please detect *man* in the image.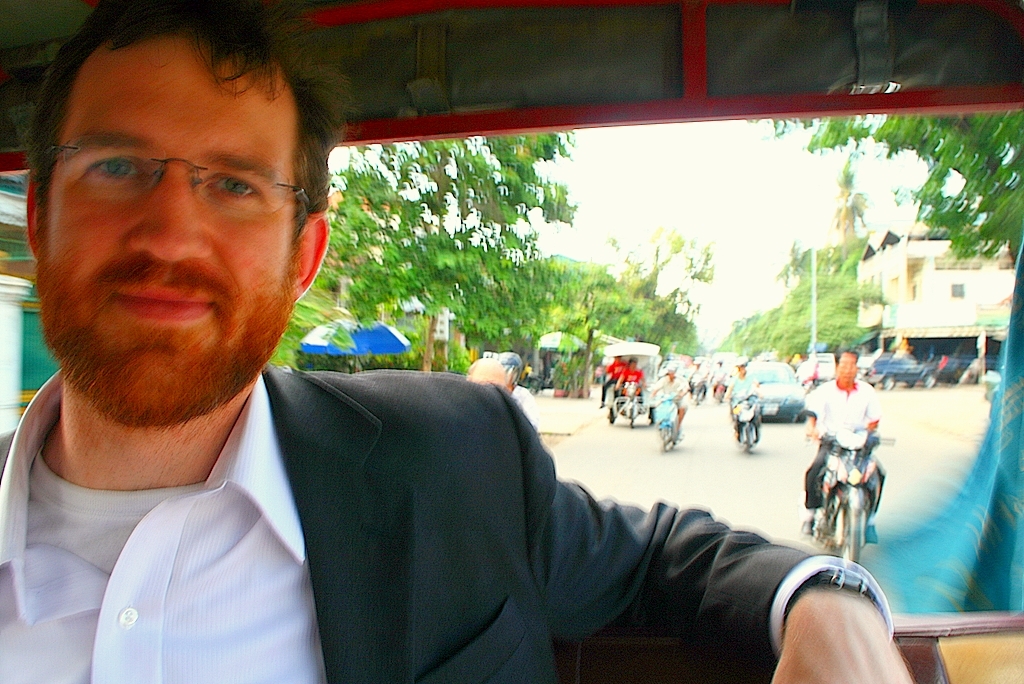
{"left": 803, "top": 345, "right": 887, "bottom": 539}.
